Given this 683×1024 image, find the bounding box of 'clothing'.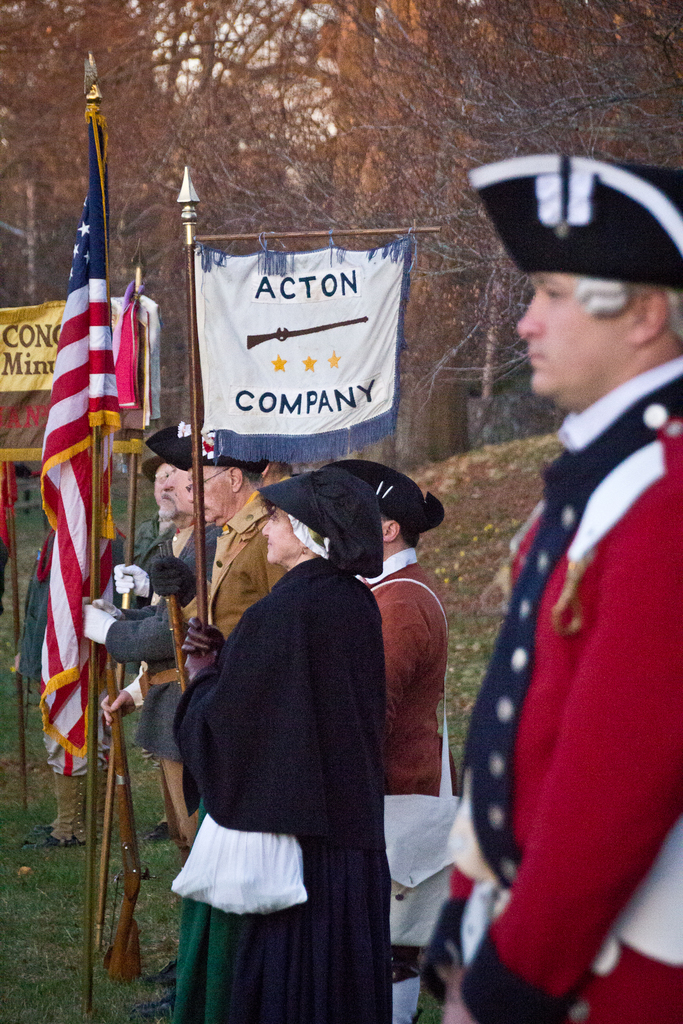
[105,510,233,860].
